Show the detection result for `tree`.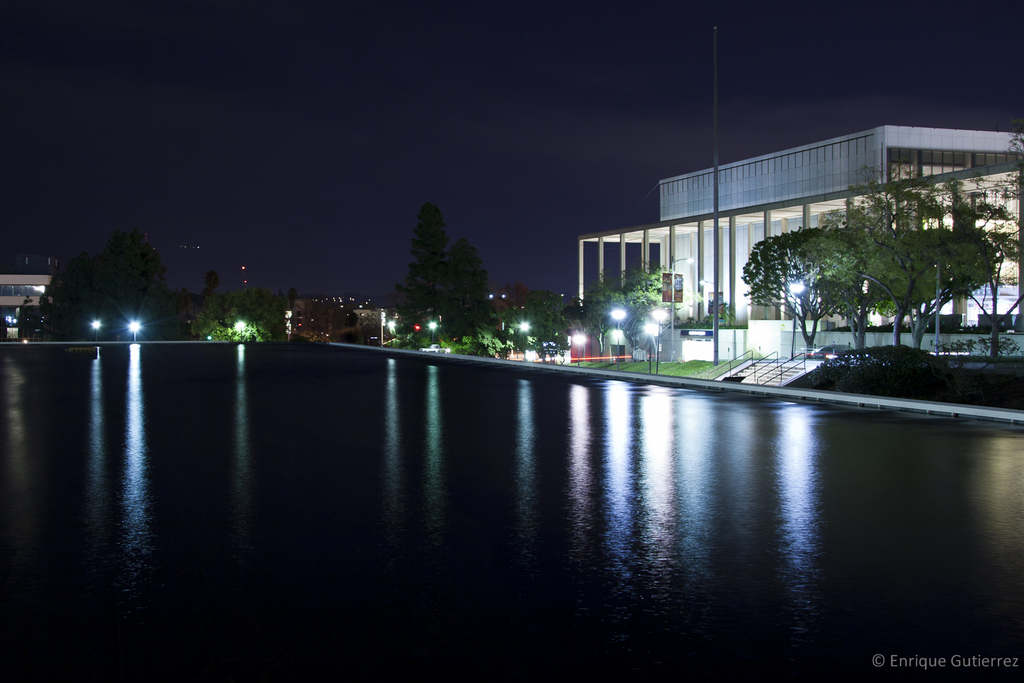
191:286:285:343.
